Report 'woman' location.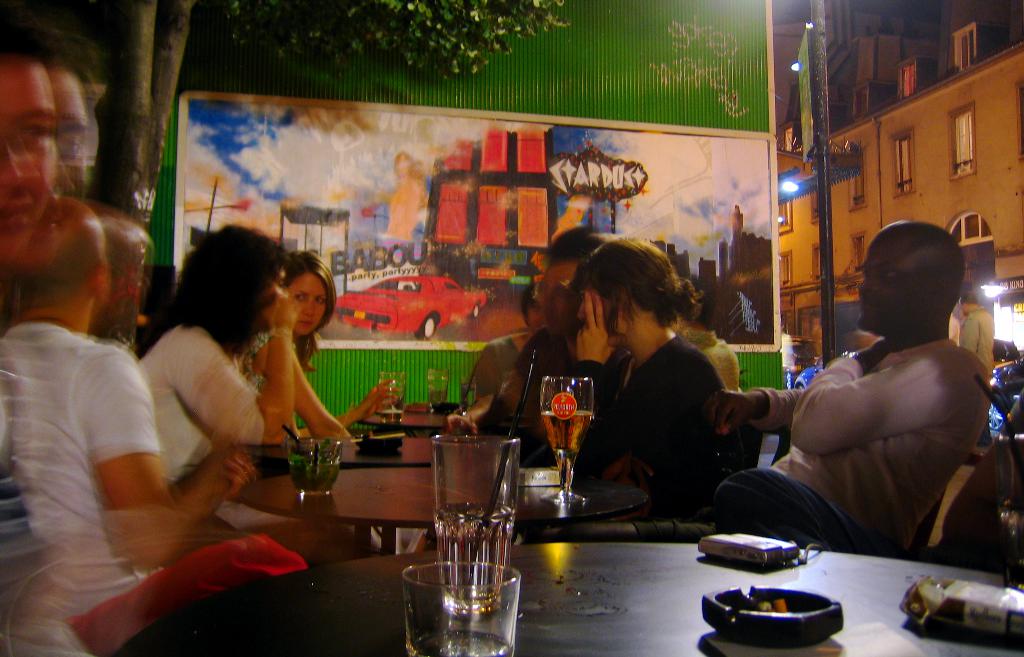
Report: 241 250 404 454.
